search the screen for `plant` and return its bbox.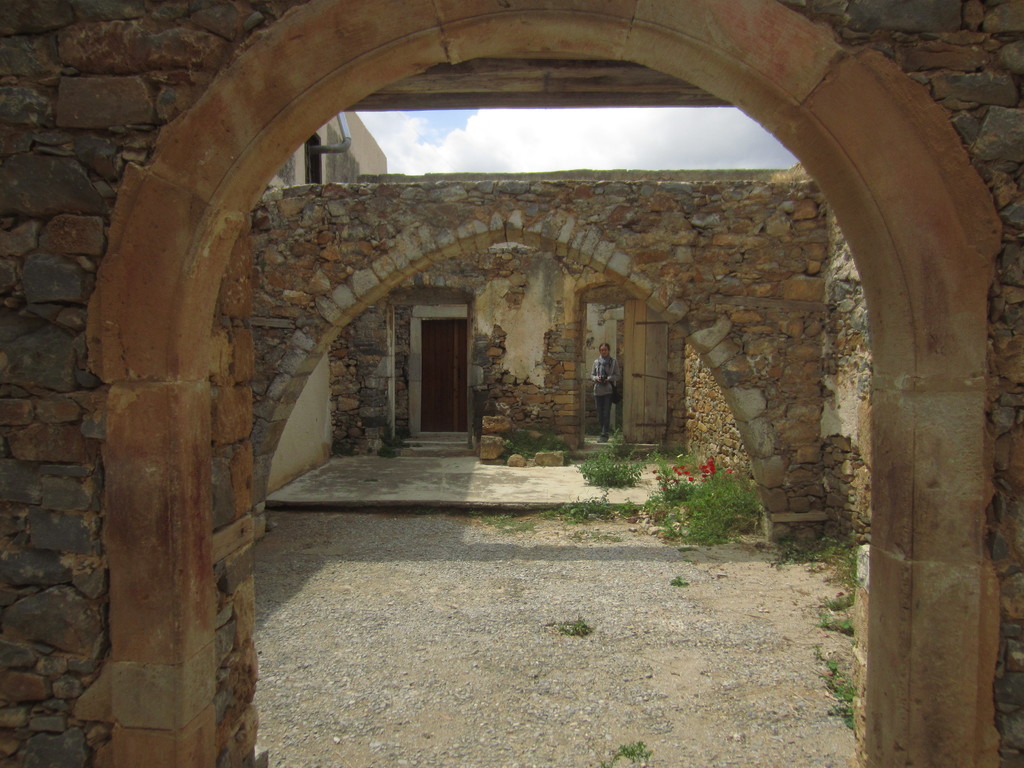
Found: {"x1": 504, "y1": 506, "x2": 538, "y2": 538}.
